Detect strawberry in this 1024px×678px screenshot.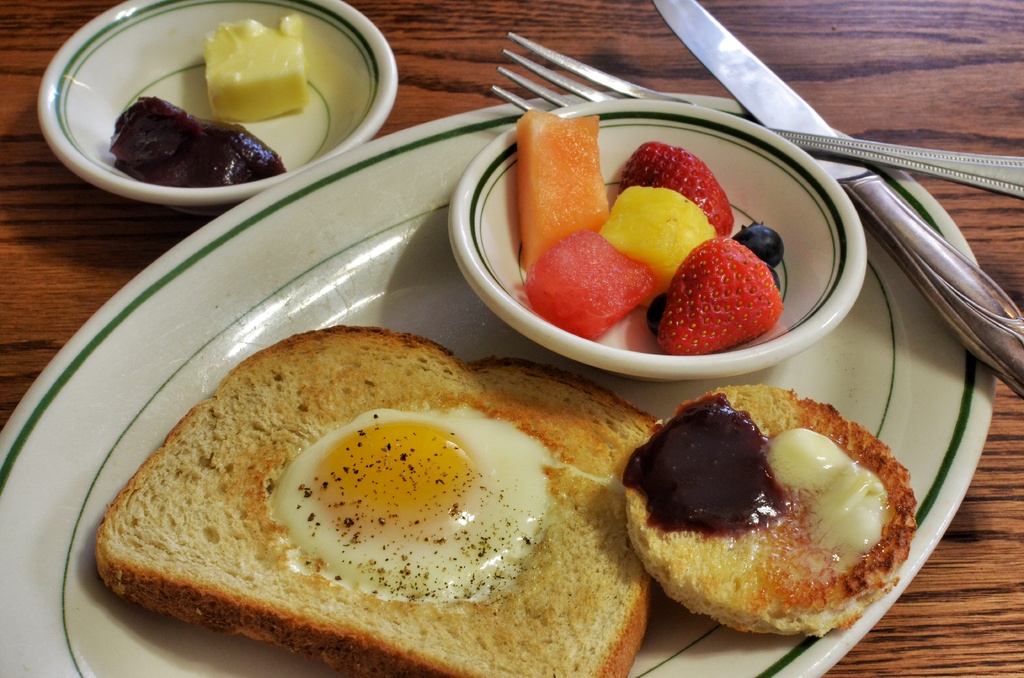
Detection: (614, 141, 733, 241).
